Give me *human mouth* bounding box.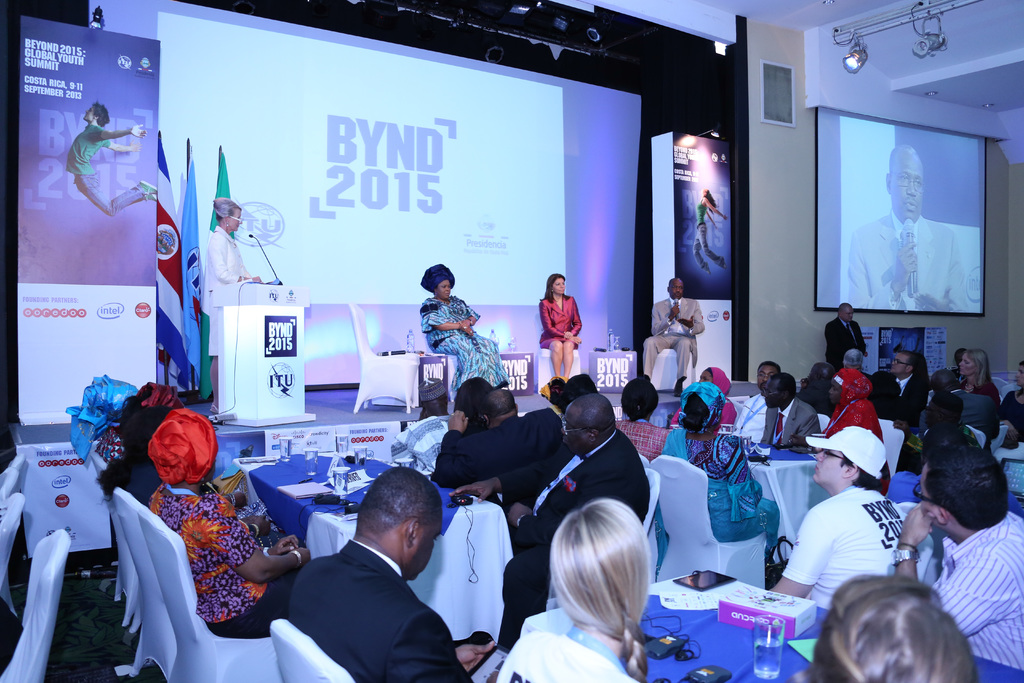
bbox(813, 465, 819, 474).
